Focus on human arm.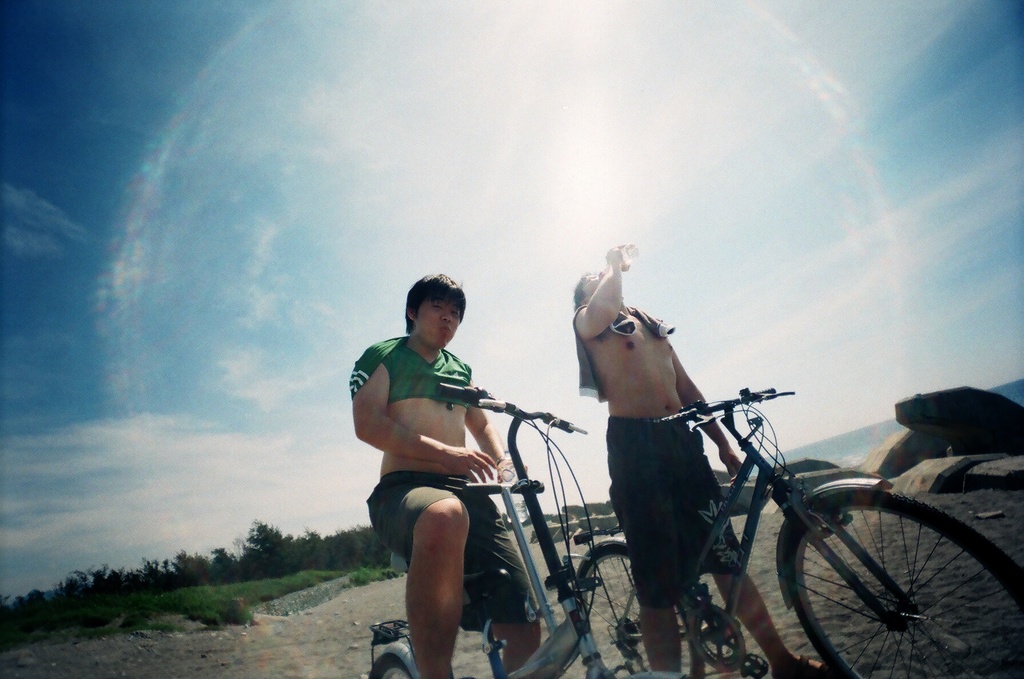
Focused at (left=350, top=381, right=426, bottom=479).
